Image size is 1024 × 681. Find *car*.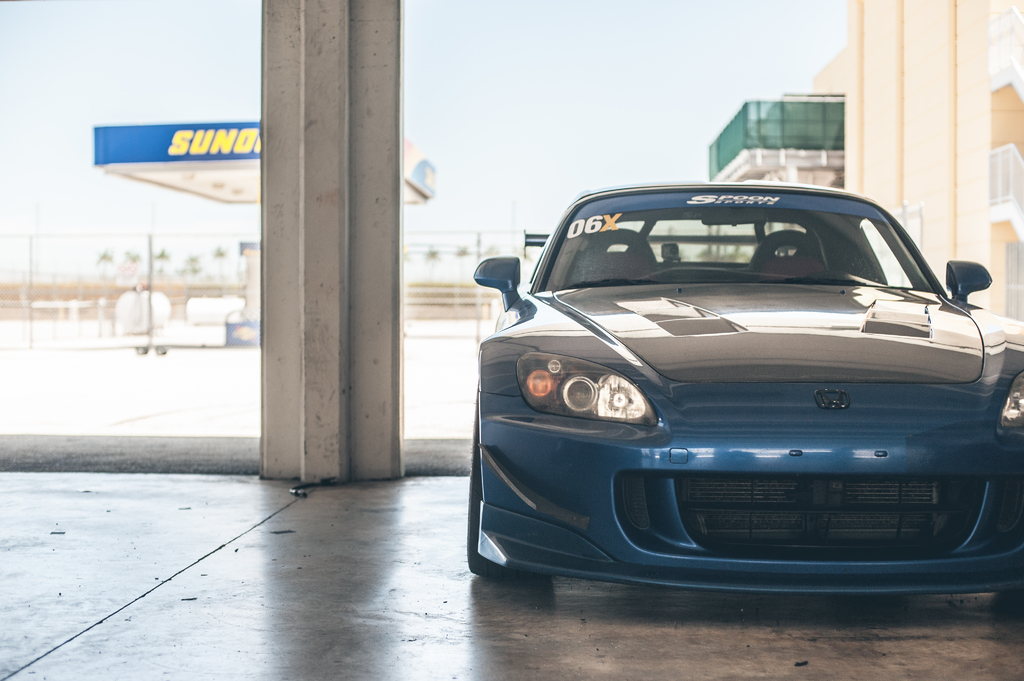
box=[469, 186, 1023, 578].
